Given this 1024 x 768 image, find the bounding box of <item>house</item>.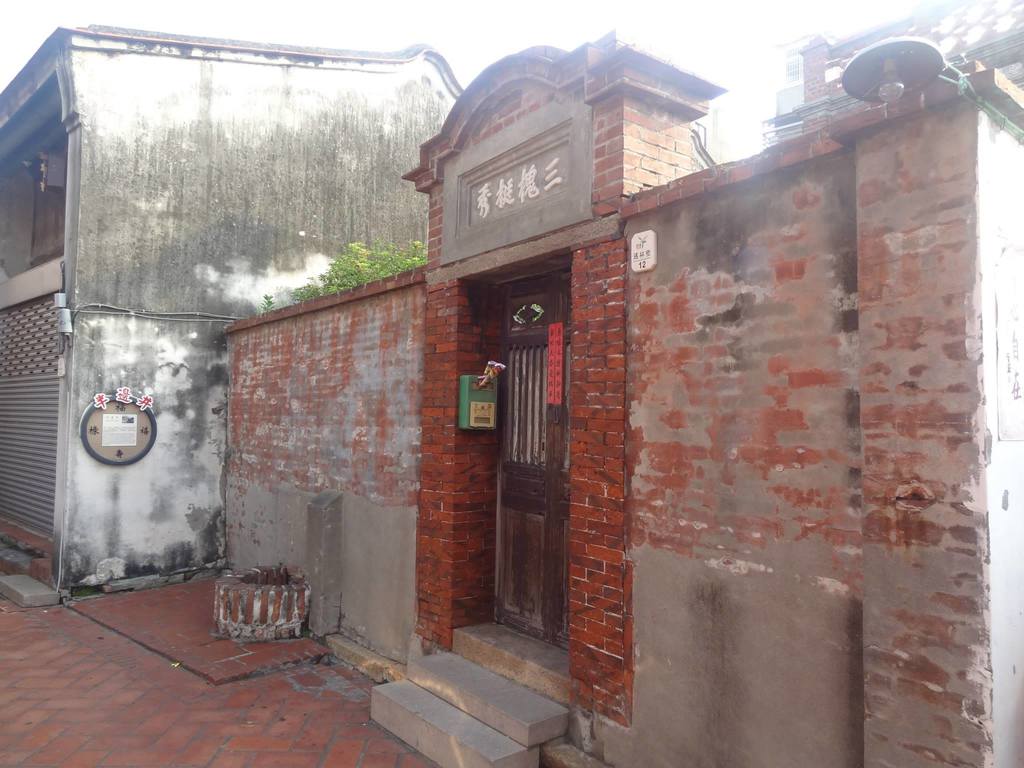
[0, 27, 465, 610].
